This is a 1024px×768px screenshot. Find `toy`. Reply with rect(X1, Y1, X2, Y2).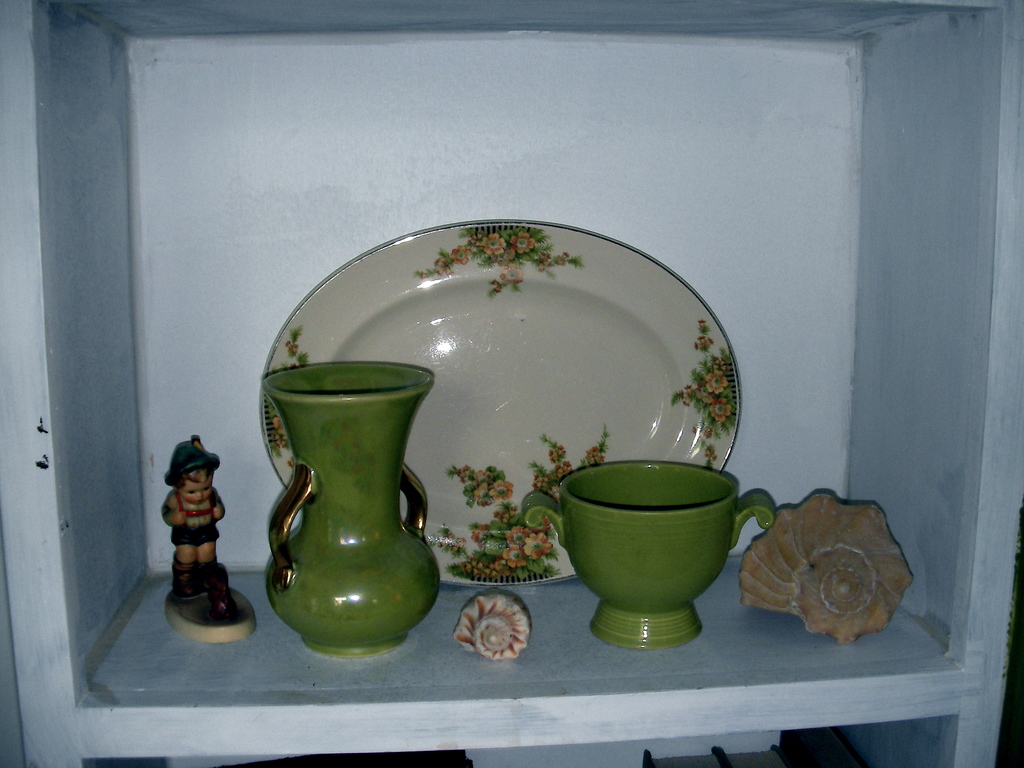
rect(142, 425, 223, 636).
